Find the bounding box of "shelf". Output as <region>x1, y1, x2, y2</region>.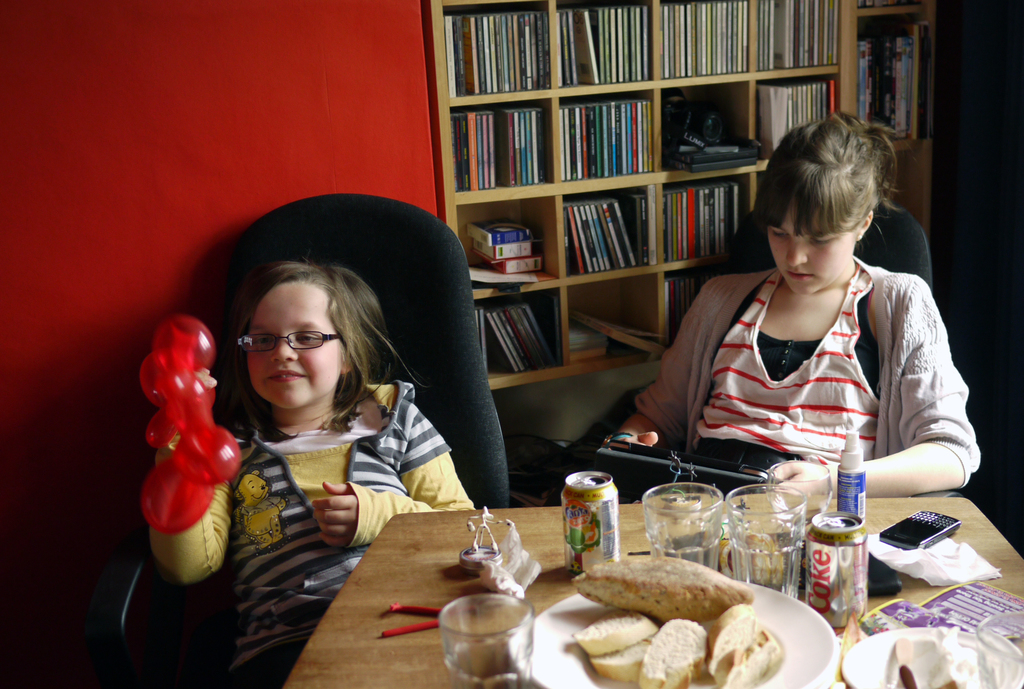
<region>572, 0, 662, 76</region>.
